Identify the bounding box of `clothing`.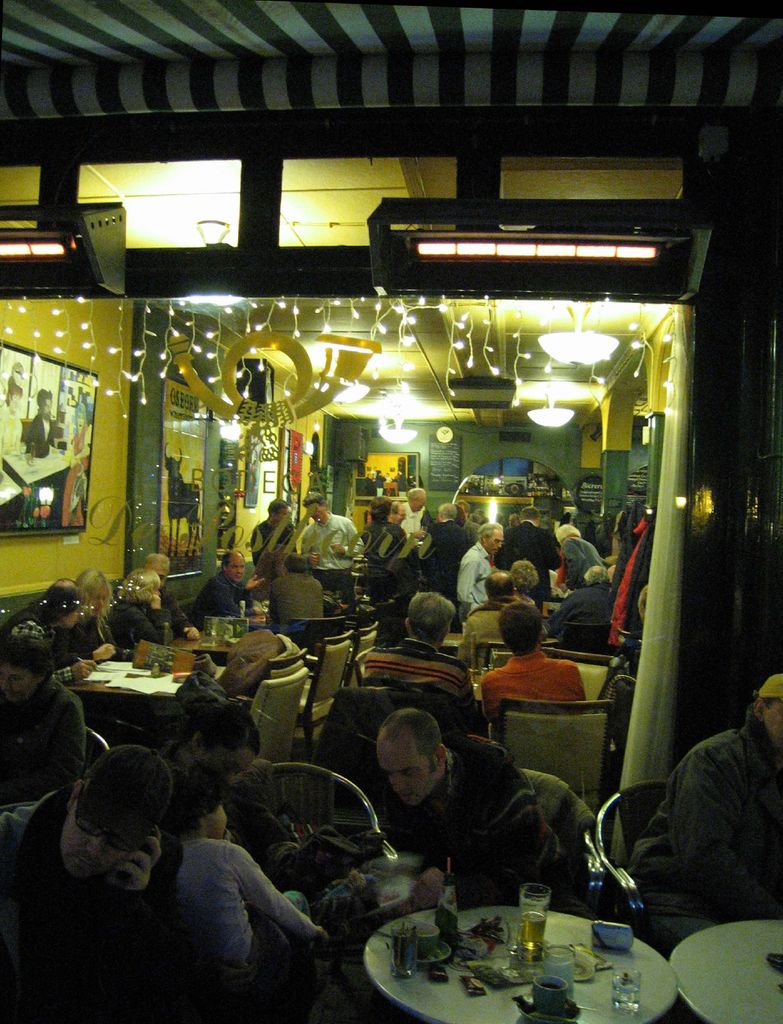
box=[628, 712, 782, 963].
